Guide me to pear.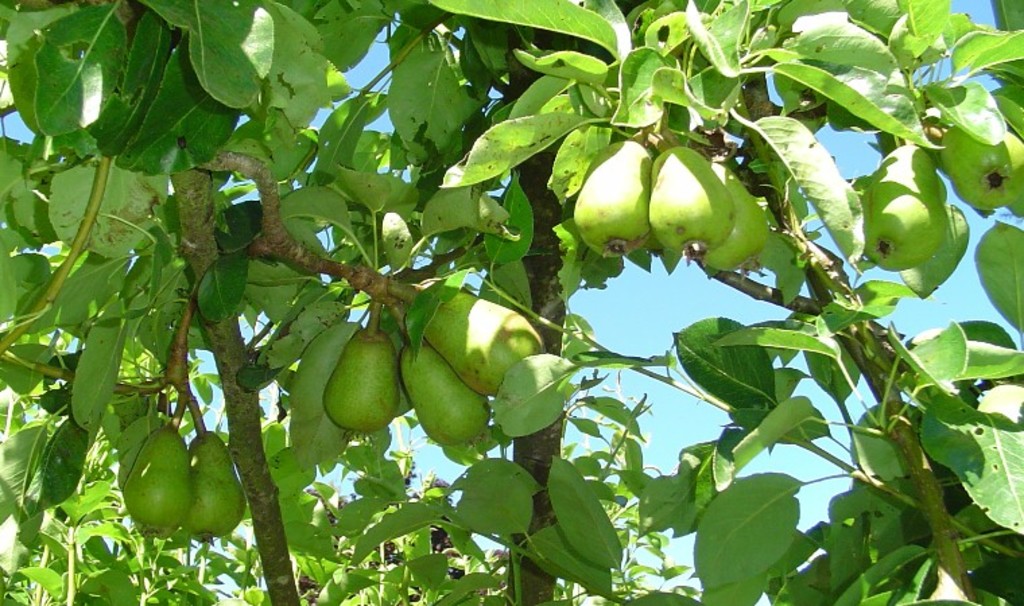
Guidance: 934,116,1023,209.
